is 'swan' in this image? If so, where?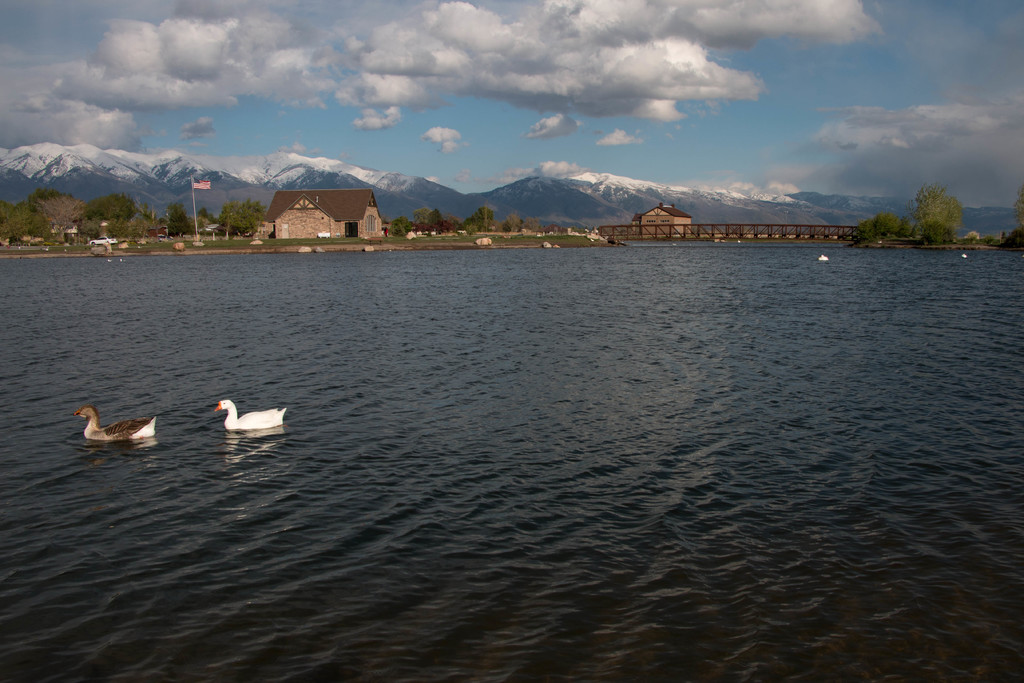
Yes, at detection(202, 391, 289, 444).
